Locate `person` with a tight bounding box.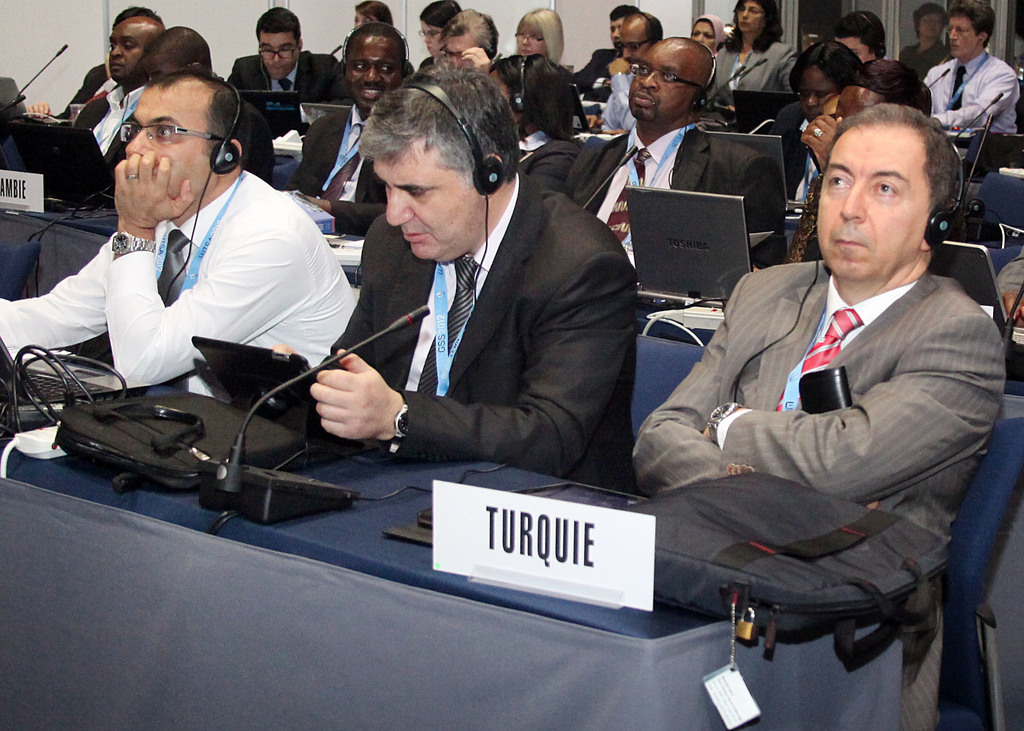
detection(224, 8, 345, 129).
